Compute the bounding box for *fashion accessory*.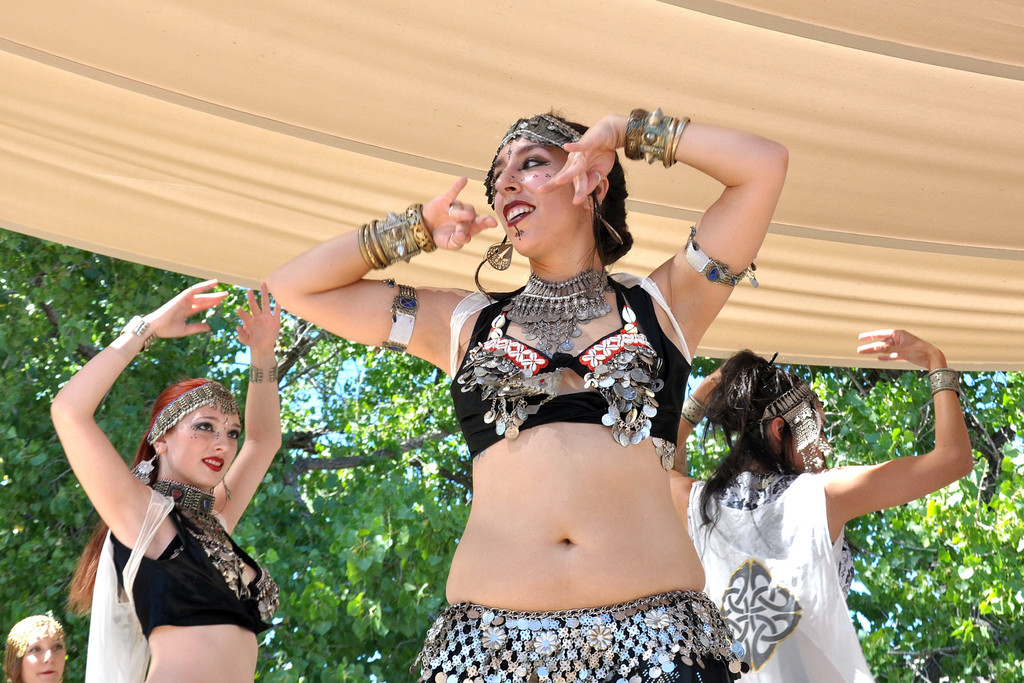
(x1=217, y1=416, x2=230, y2=433).
